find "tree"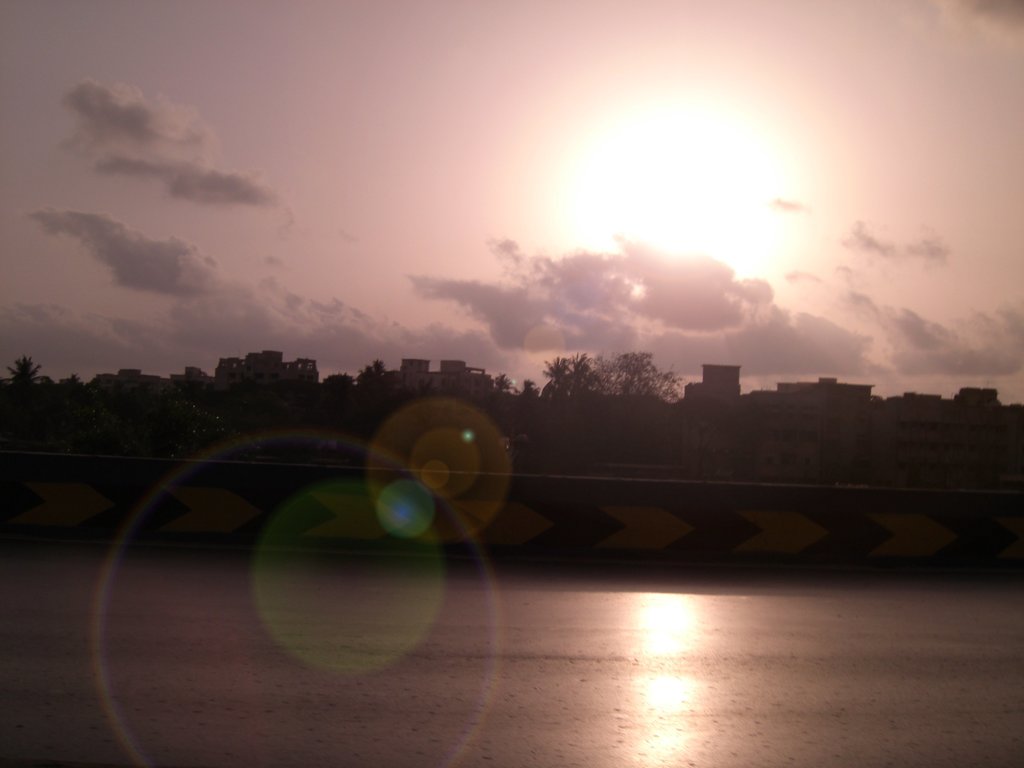
572/346/685/403
